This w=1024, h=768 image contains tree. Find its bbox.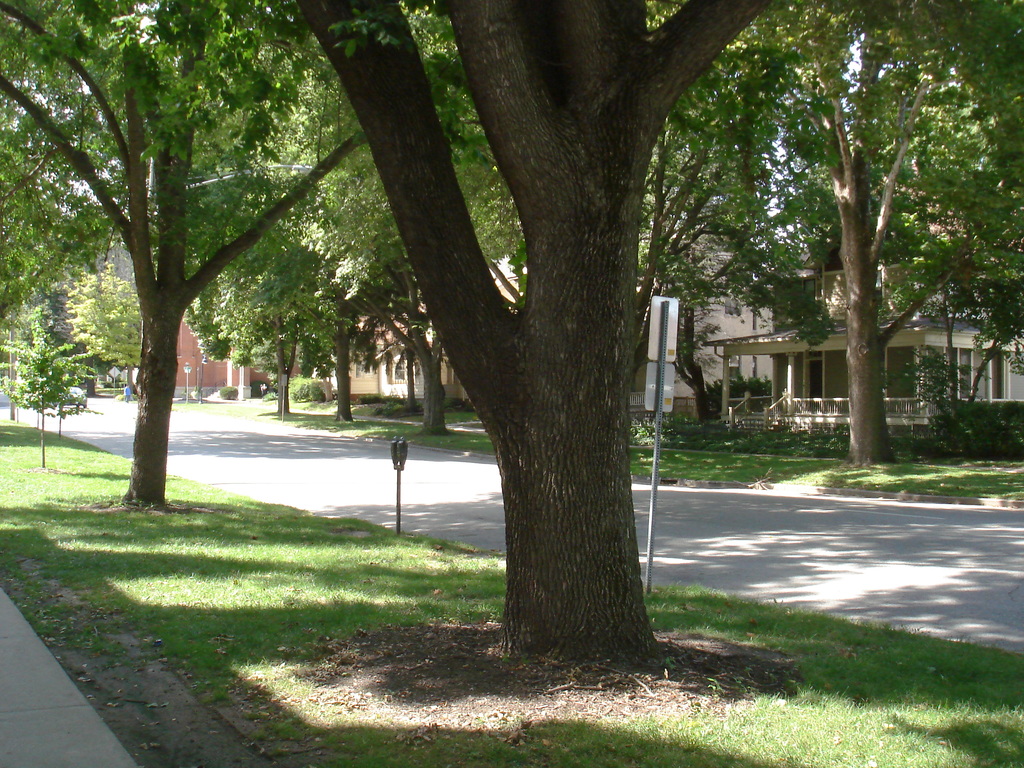
138 0 865 691.
